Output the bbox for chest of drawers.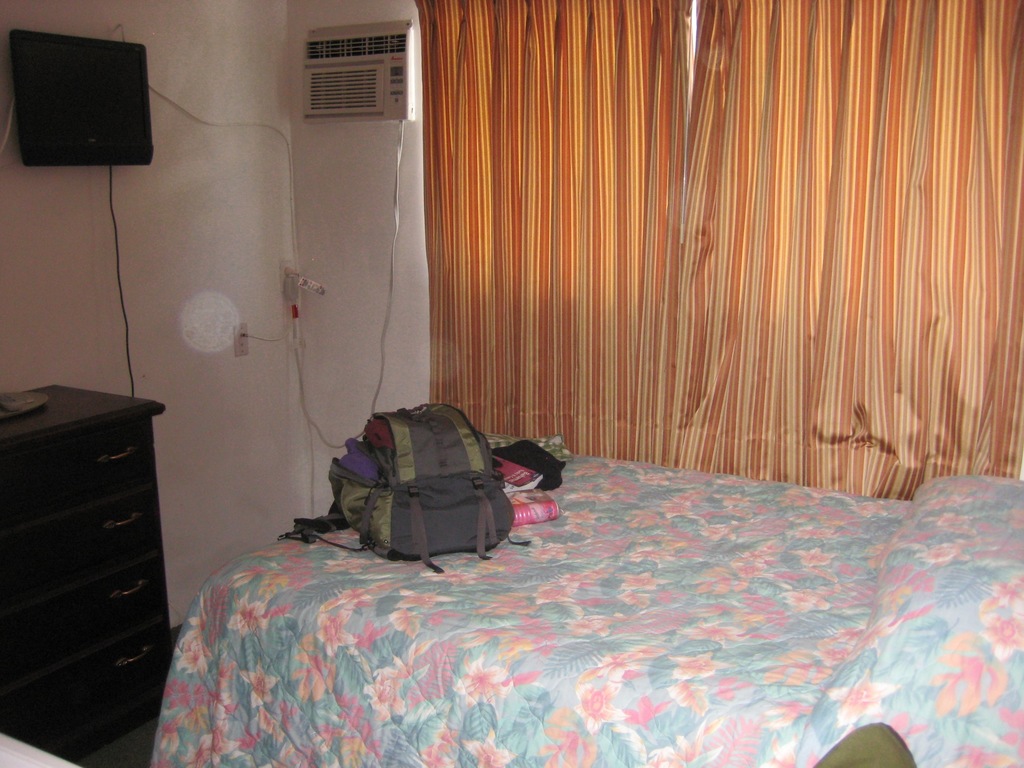
box(3, 383, 177, 736).
